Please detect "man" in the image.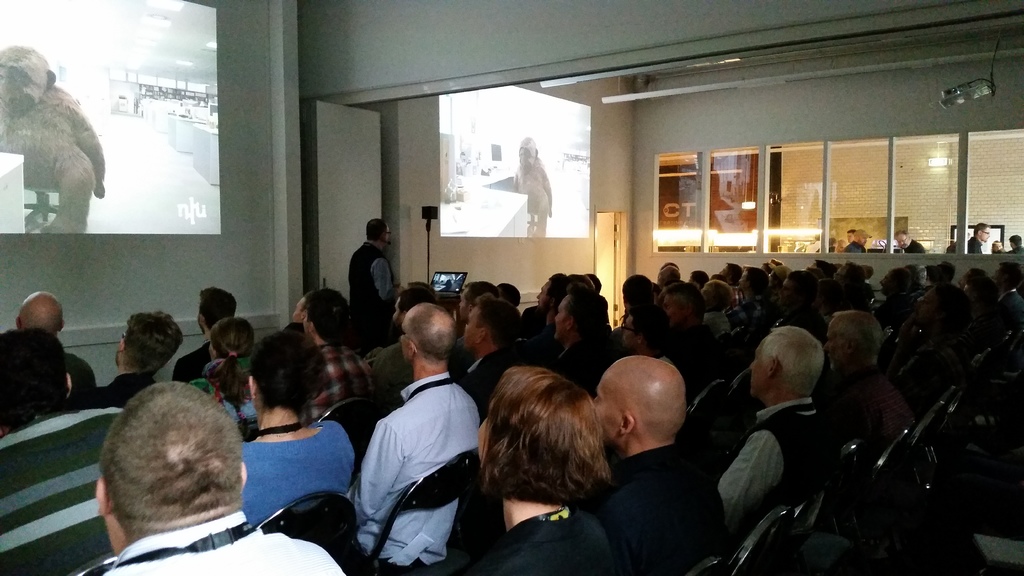
346:218:397:345.
